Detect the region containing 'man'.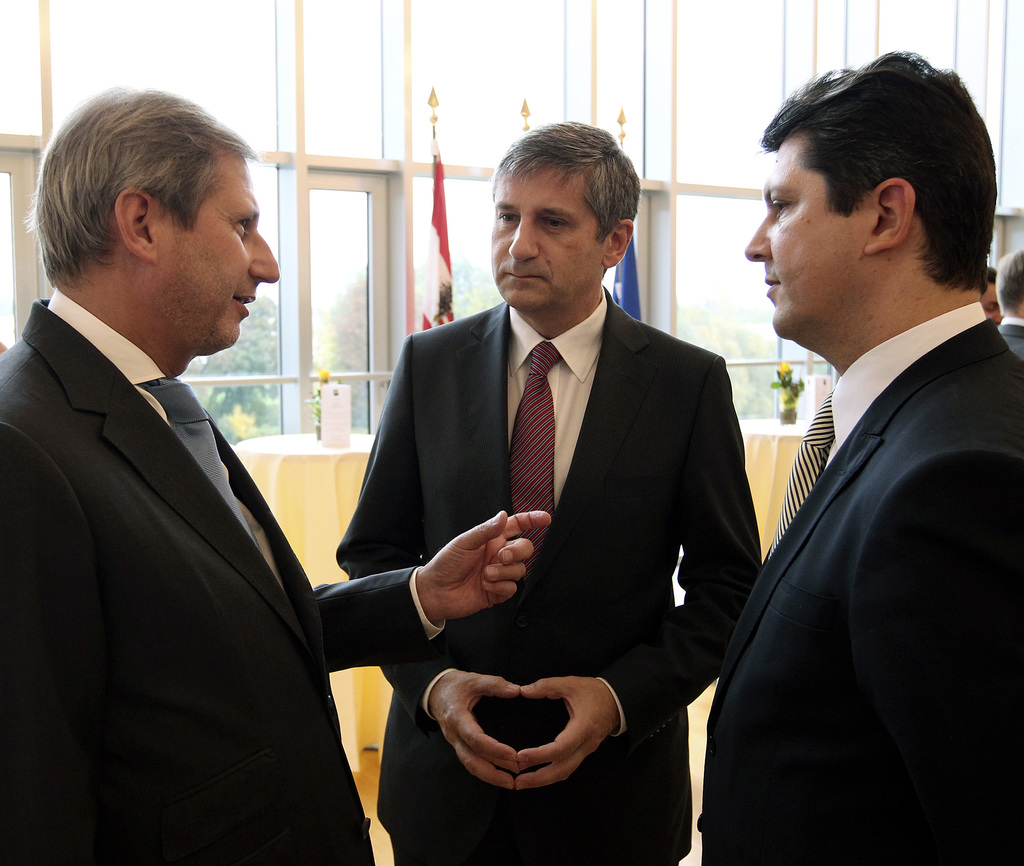
[x1=0, y1=89, x2=552, y2=865].
